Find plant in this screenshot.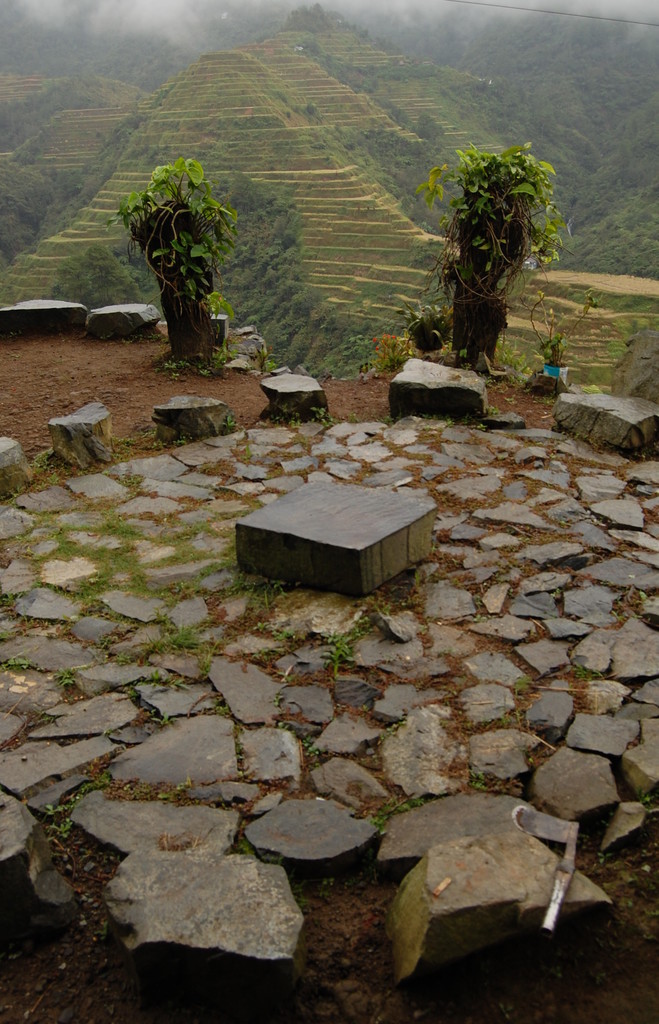
The bounding box for plant is crop(224, 413, 240, 429).
